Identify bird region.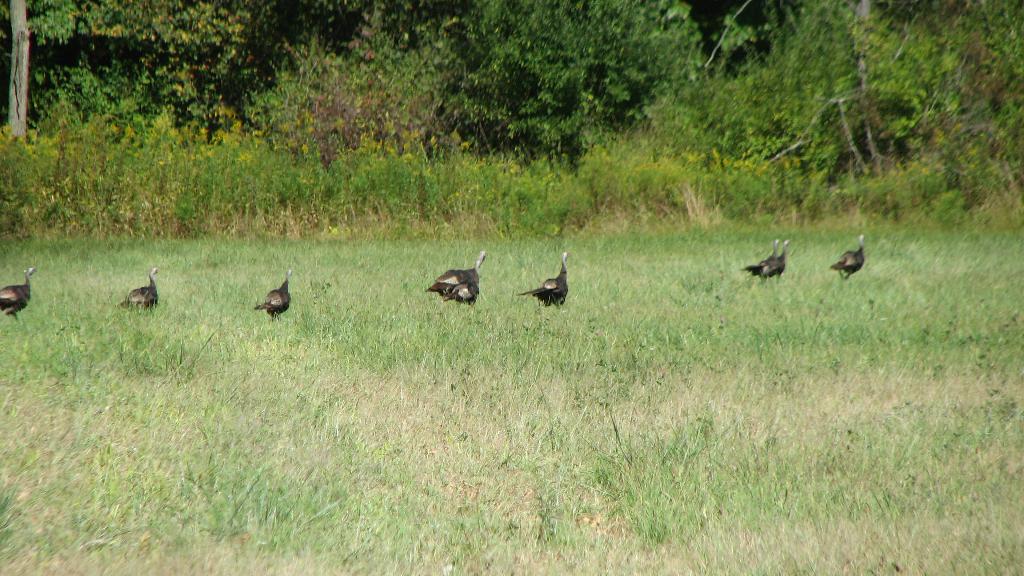
Region: locate(828, 233, 867, 280).
